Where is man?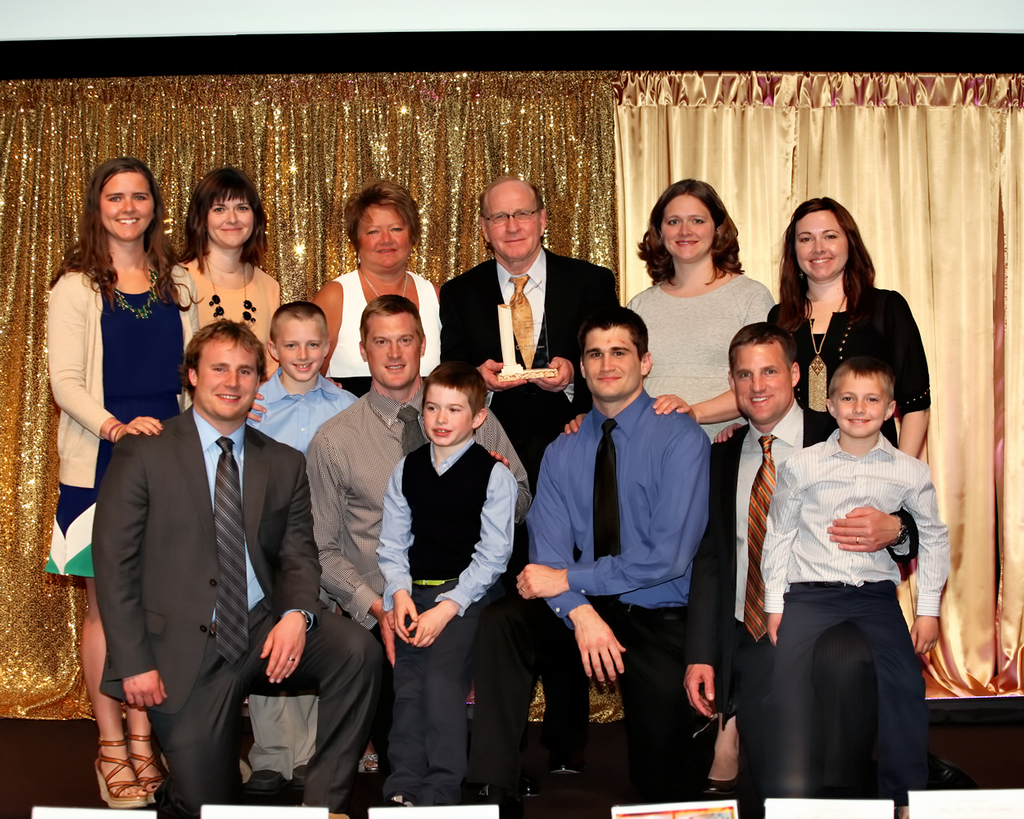
x1=309 y1=293 x2=537 y2=807.
